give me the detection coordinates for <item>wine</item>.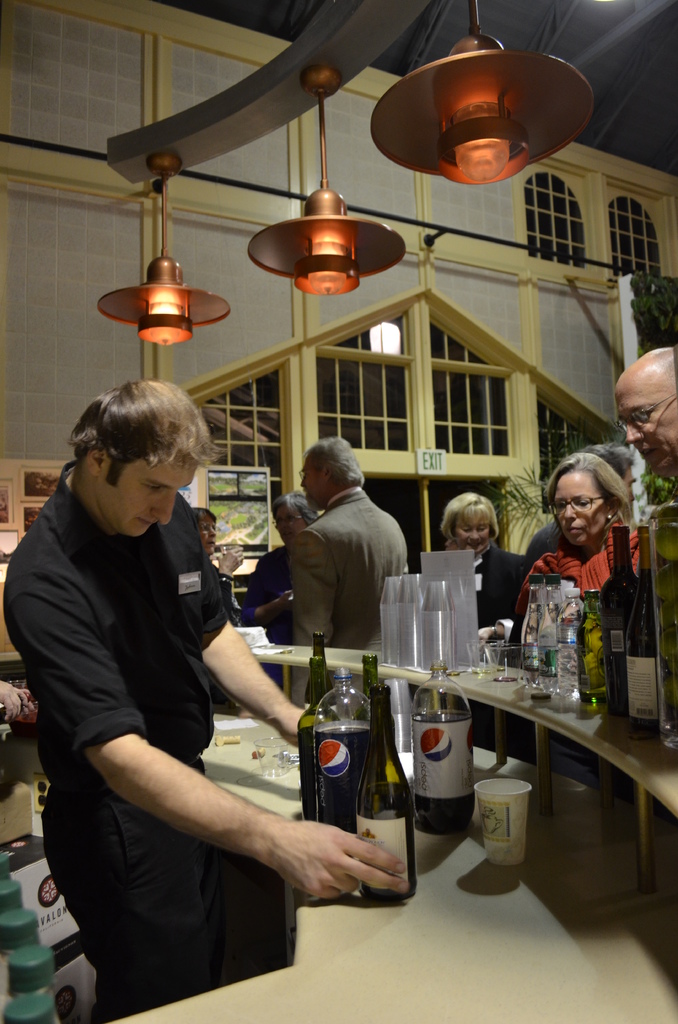
[left=629, top=522, right=660, bottom=742].
